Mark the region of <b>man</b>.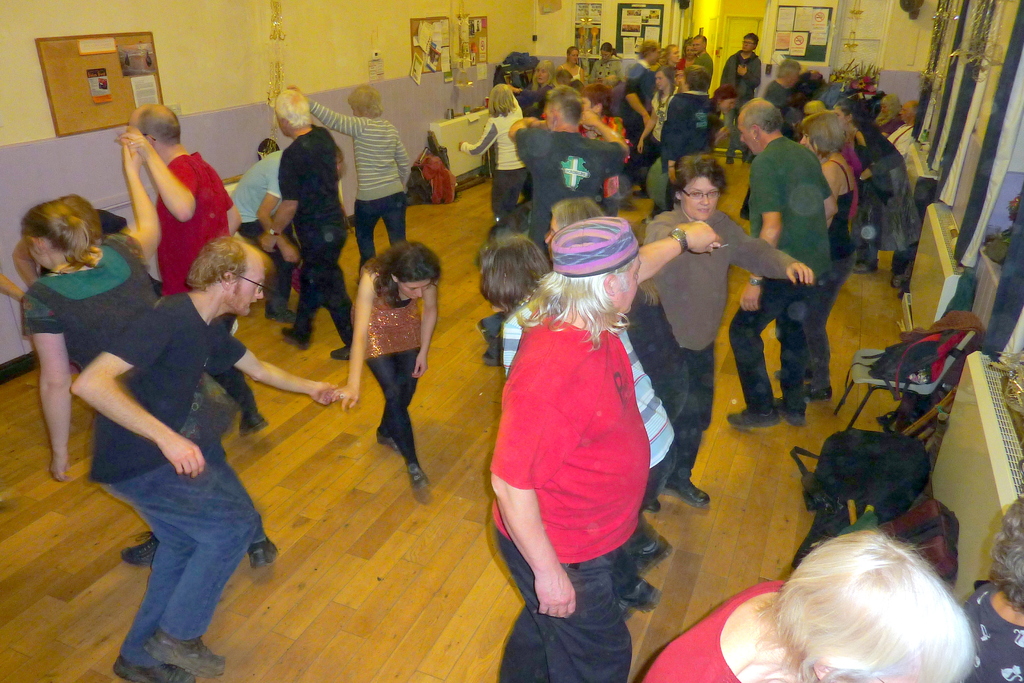
Region: [x1=226, y1=149, x2=348, y2=326].
